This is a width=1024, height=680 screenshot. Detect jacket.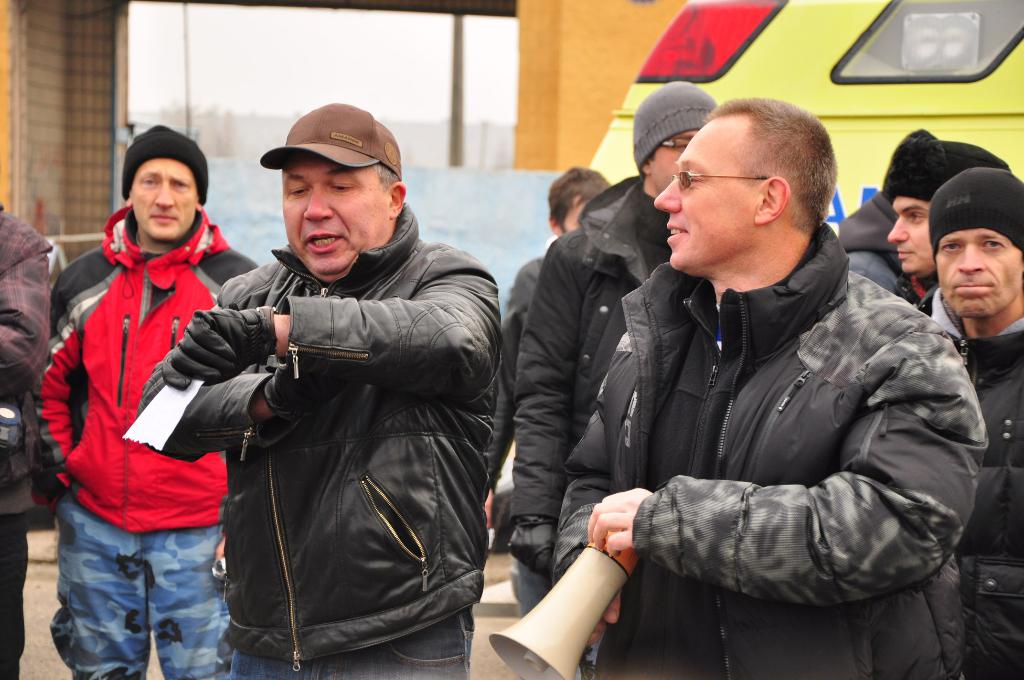
[554,222,995,679].
